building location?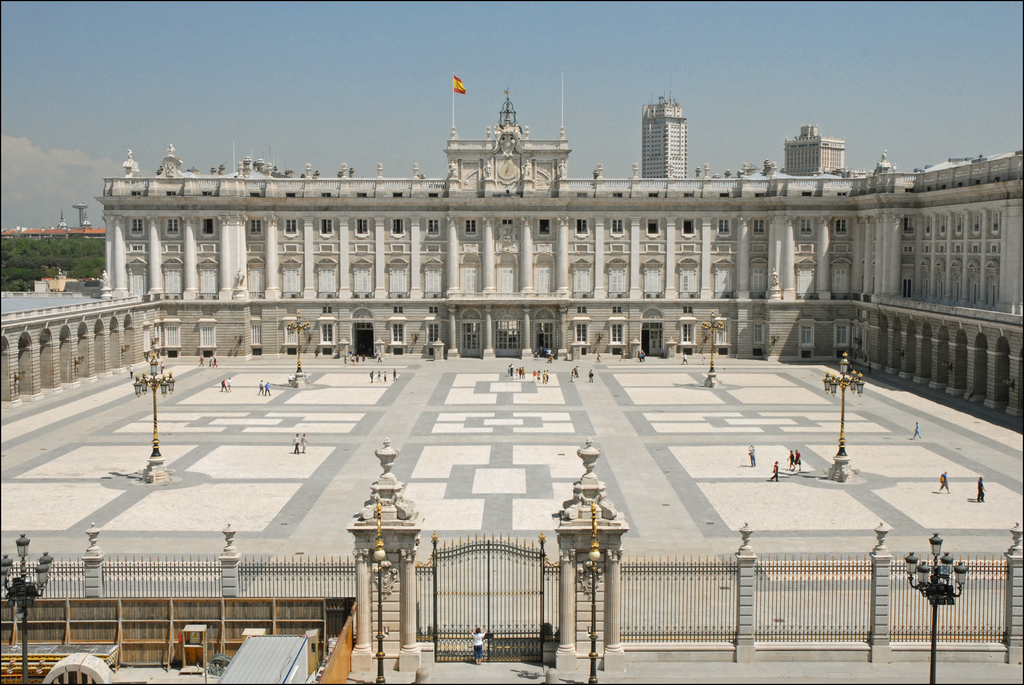
x1=94 y1=74 x2=1023 y2=418
